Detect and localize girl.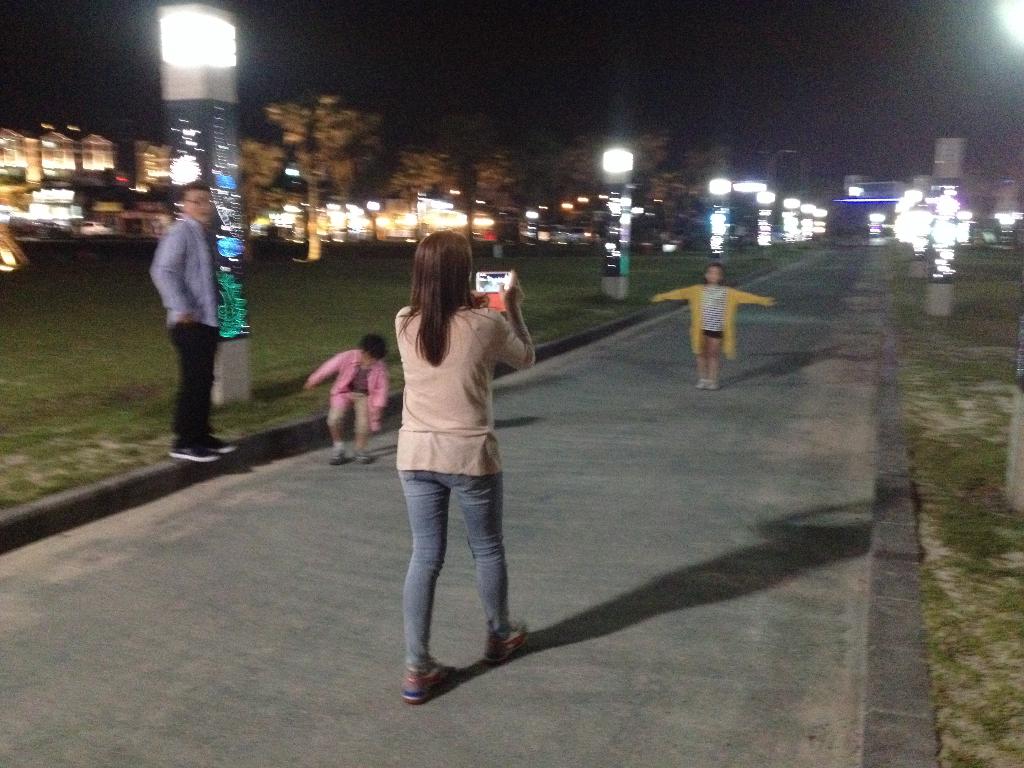
Localized at (654,260,778,385).
